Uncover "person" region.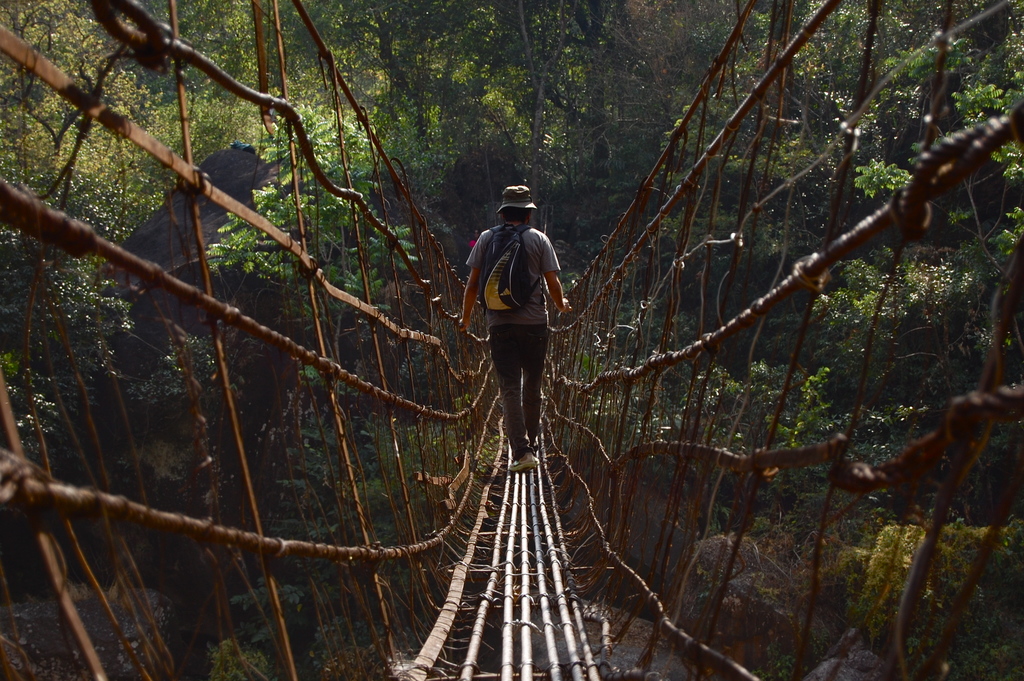
Uncovered: bbox=[459, 185, 572, 467].
